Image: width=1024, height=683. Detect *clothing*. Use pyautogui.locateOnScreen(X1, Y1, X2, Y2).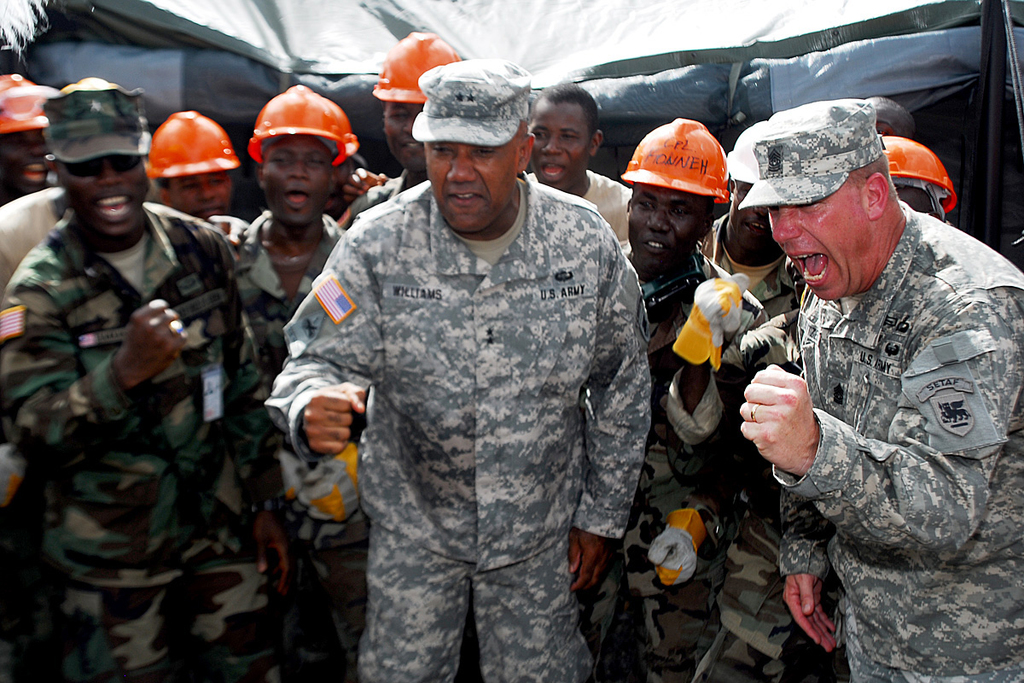
pyautogui.locateOnScreen(570, 235, 709, 682).
